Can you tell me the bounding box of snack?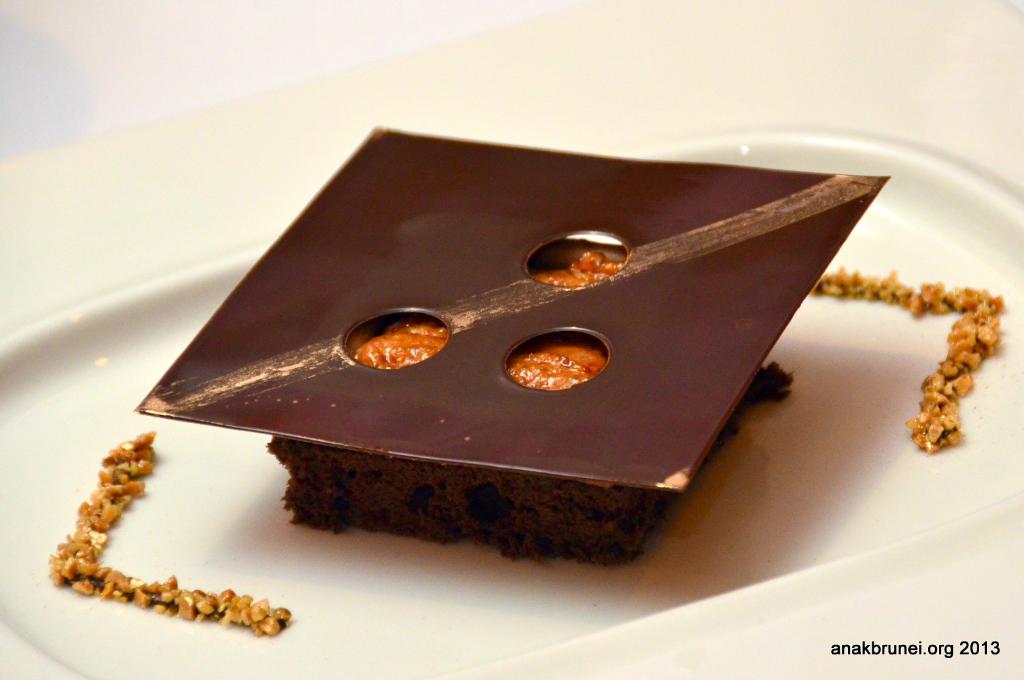
144/126/888/555.
